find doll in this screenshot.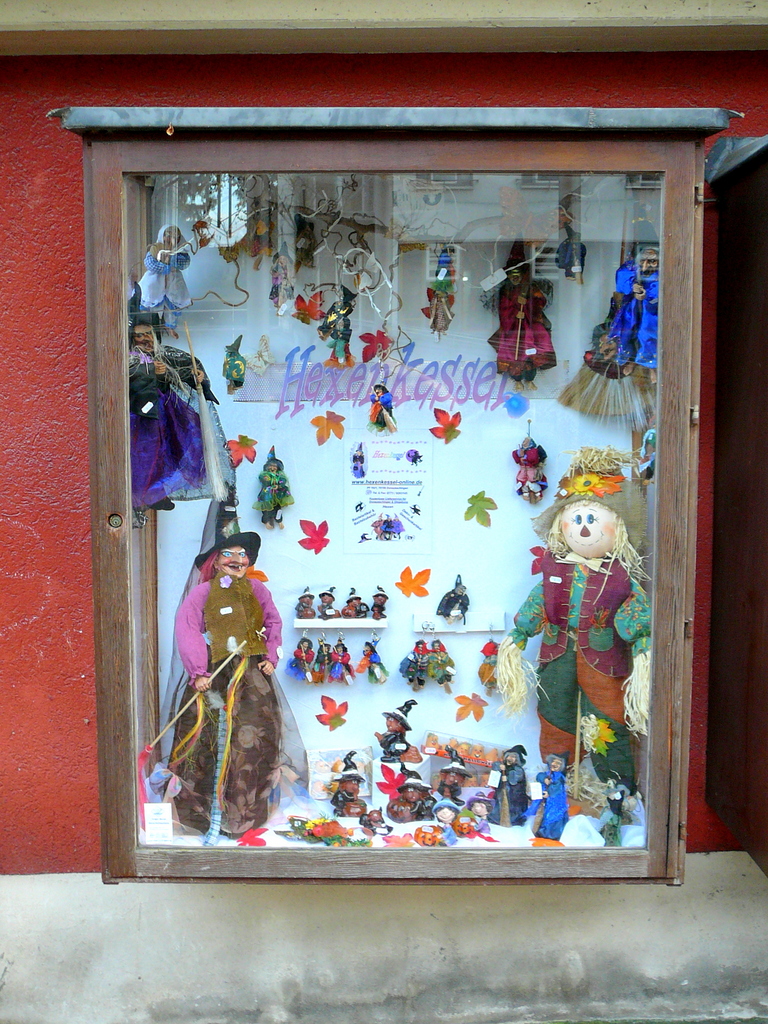
The bounding box for doll is region(378, 699, 417, 764).
